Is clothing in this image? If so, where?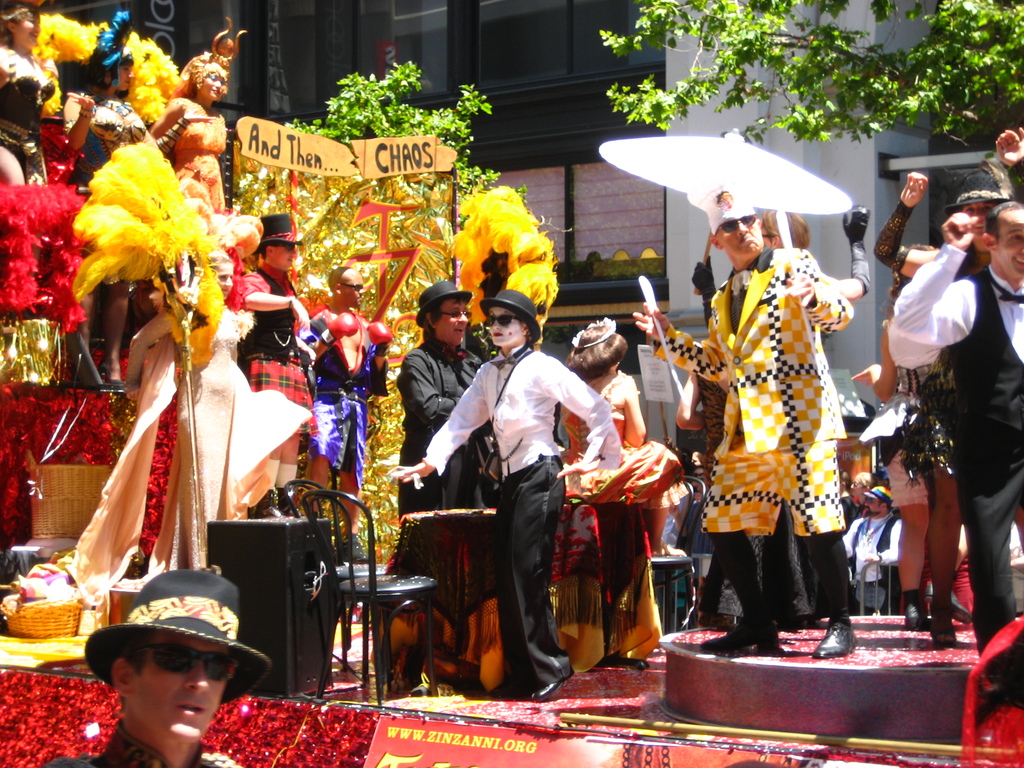
Yes, at <region>62, 297, 311, 617</region>.
